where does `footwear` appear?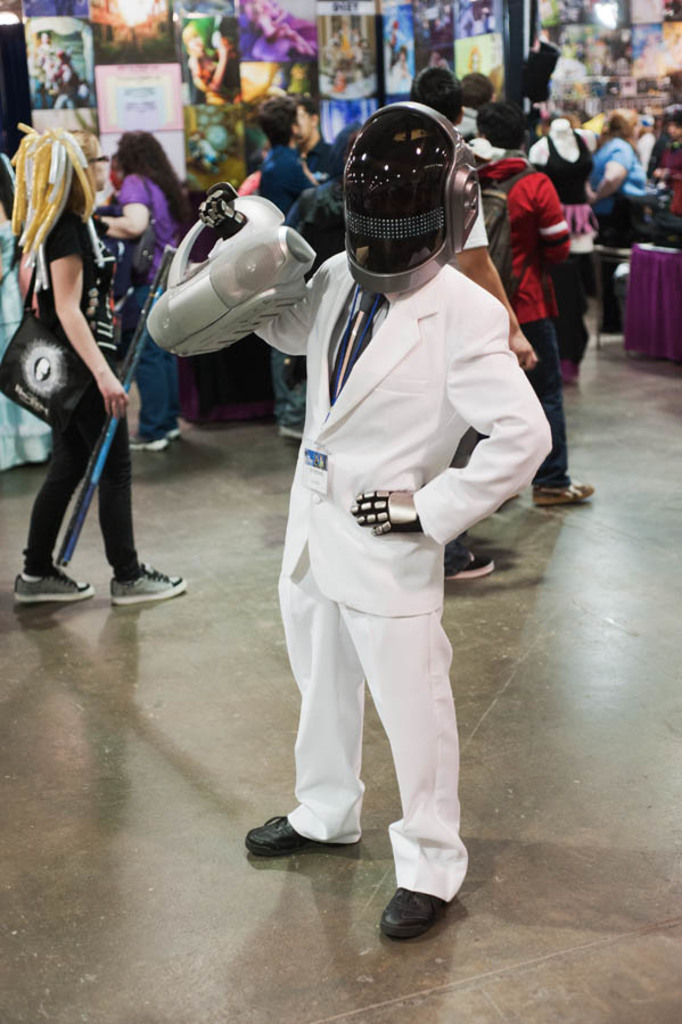
Appears at region(13, 569, 95, 606).
